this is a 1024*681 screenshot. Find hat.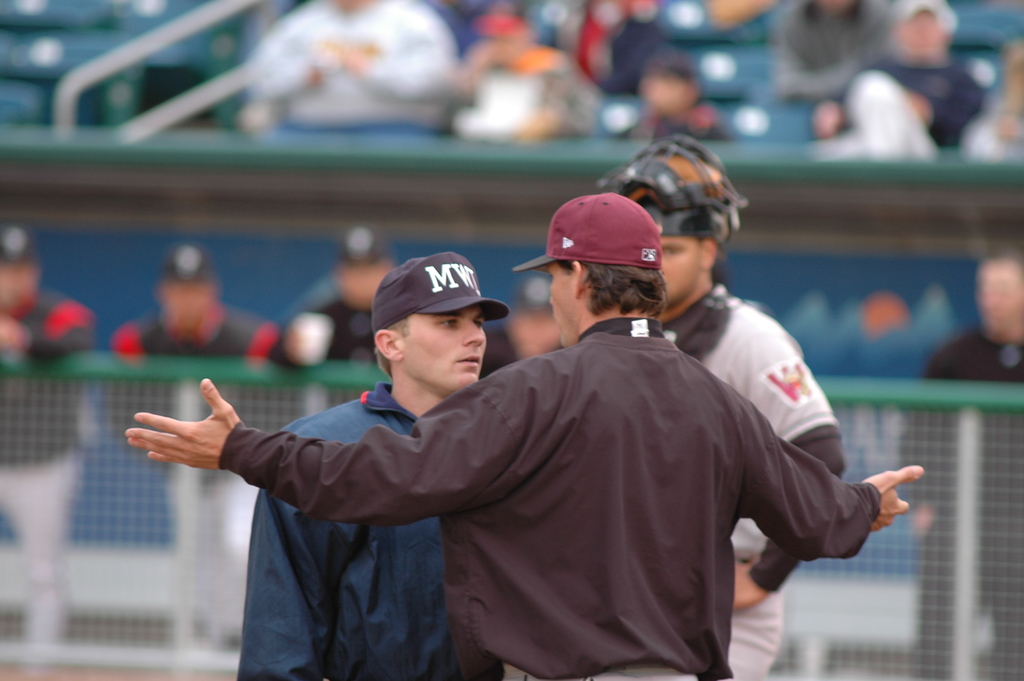
Bounding box: BBox(509, 190, 666, 274).
